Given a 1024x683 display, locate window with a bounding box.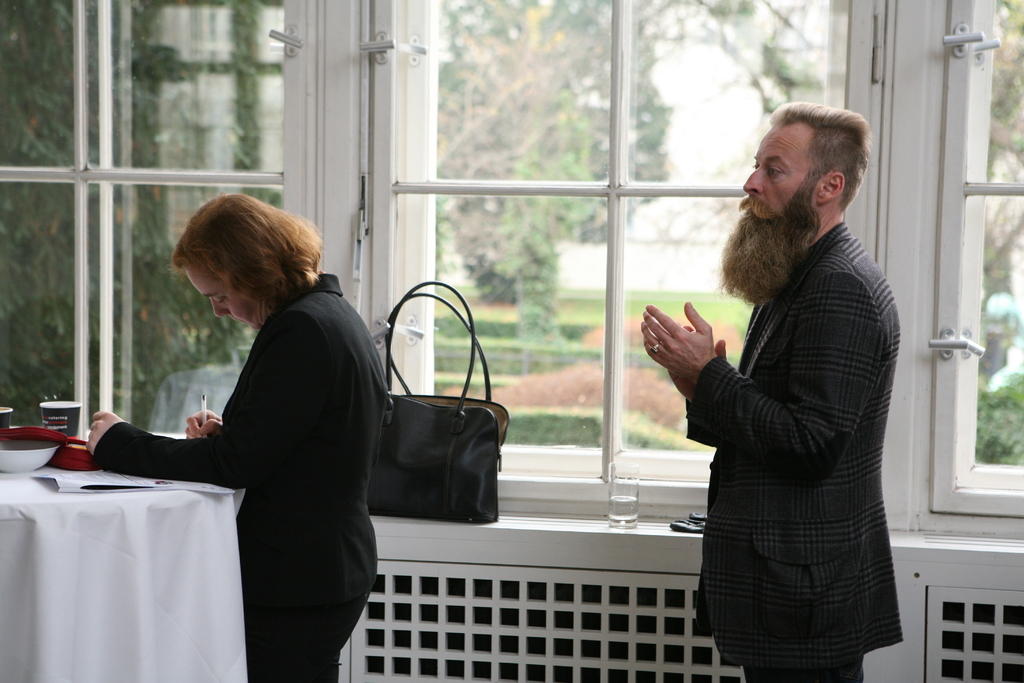
Located: <bbox>438, 192, 609, 443</bbox>.
